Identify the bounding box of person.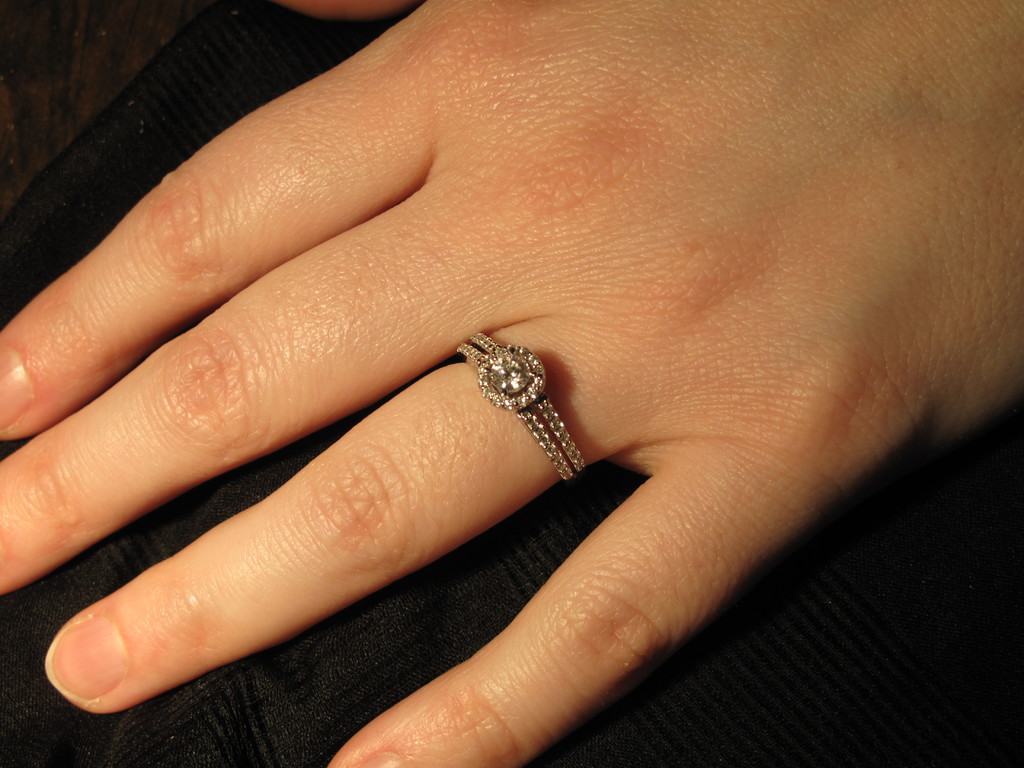
(left=0, top=0, right=1023, bottom=767).
